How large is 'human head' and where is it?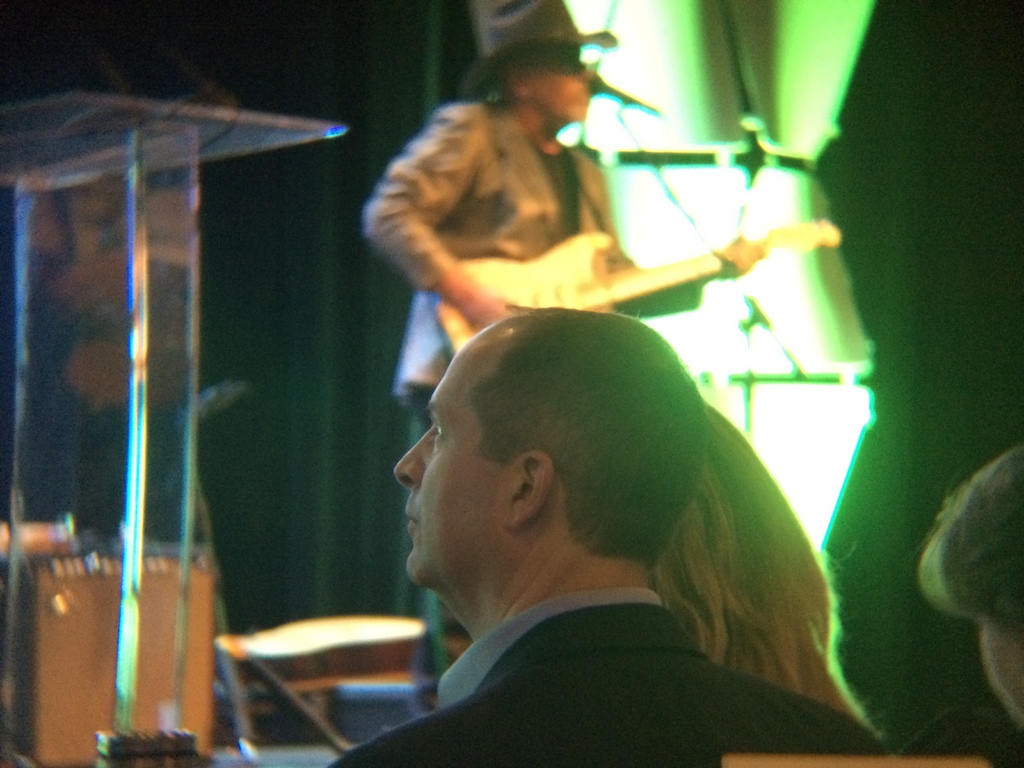
Bounding box: (393, 307, 710, 613).
